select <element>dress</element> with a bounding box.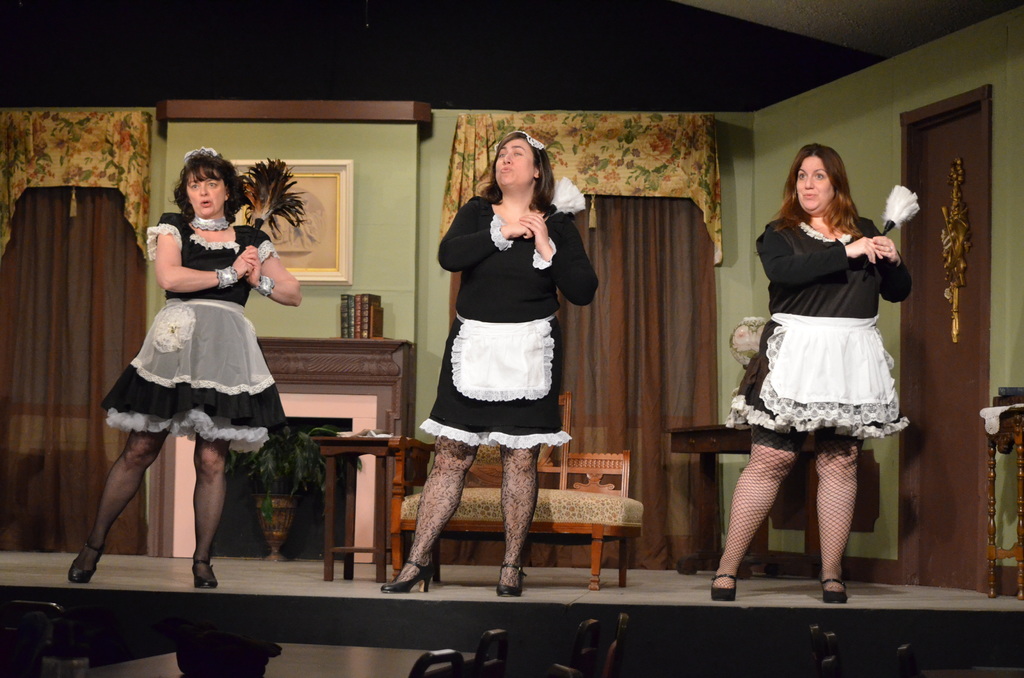
<bbox>723, 216, 911, 442</bbox>.
